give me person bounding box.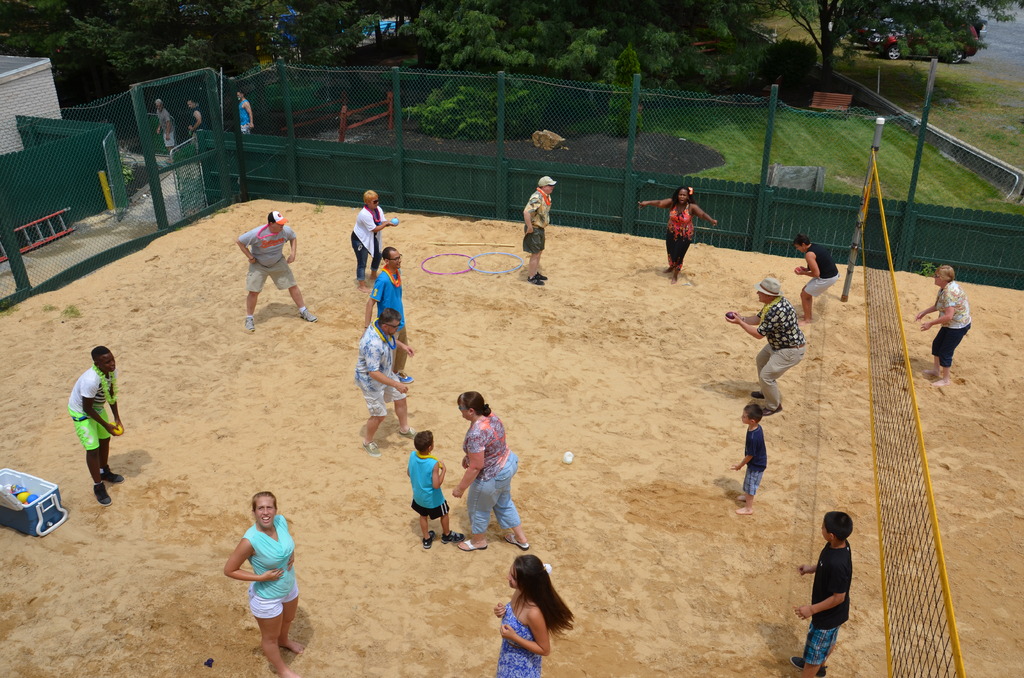
crop(350, 305, 422, 460).
